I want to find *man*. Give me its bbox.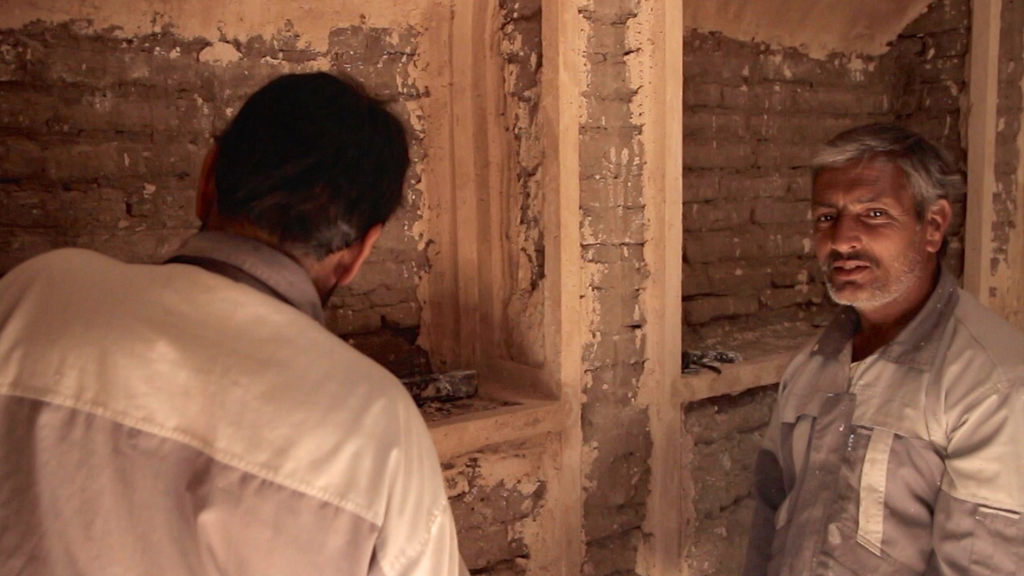
bbox=[749, 120, 1023, 575].
